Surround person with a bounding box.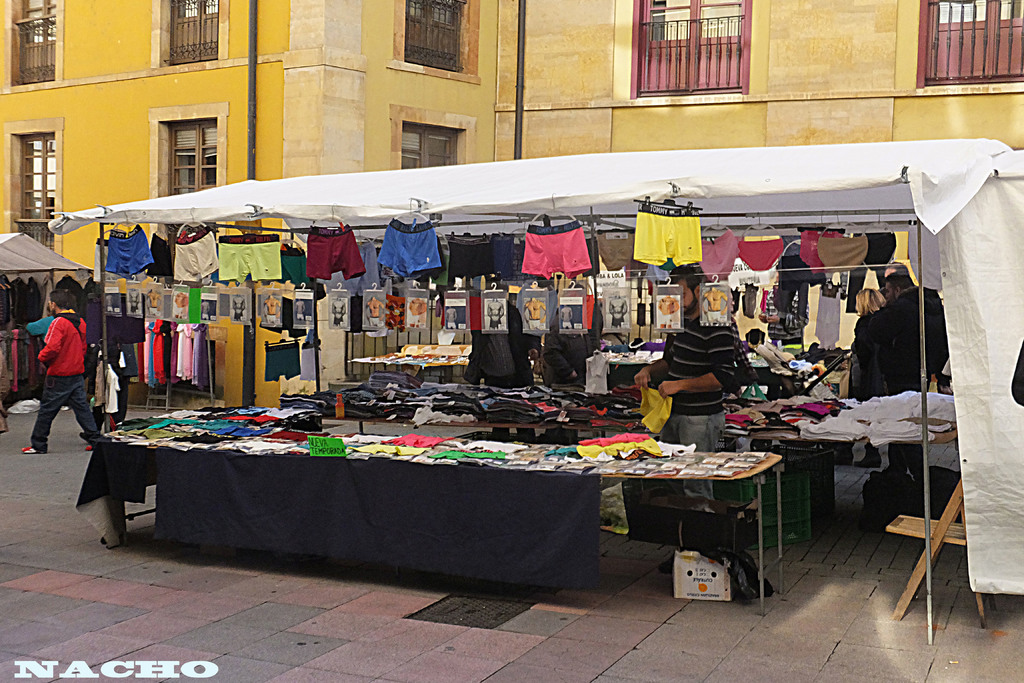
(870,260,907,393).
